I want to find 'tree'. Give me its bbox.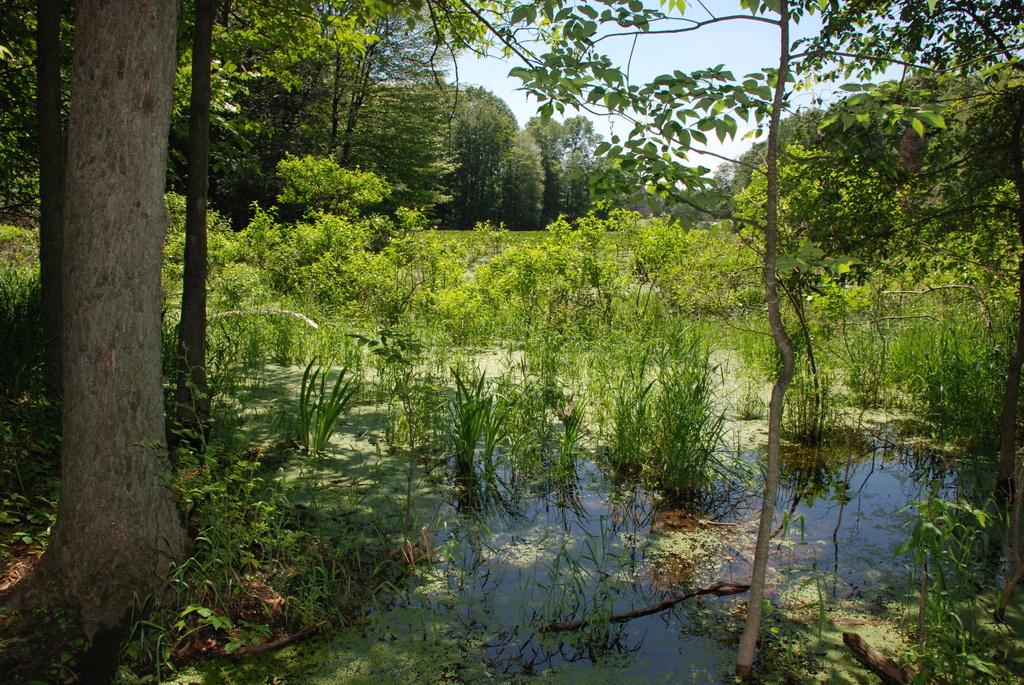
550 102 604 215.
